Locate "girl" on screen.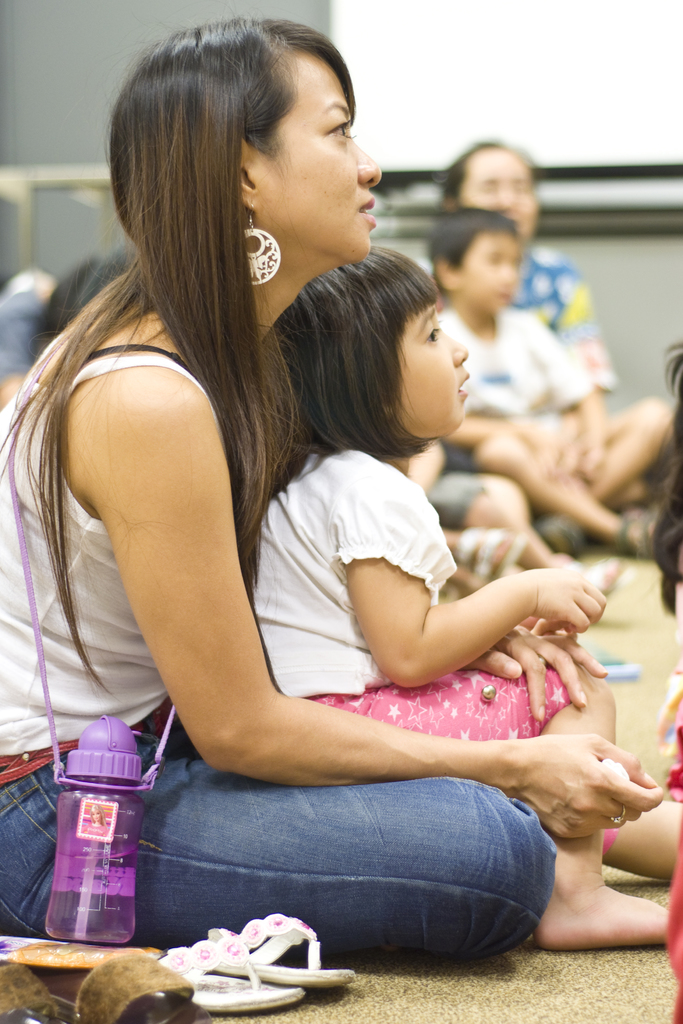
On screen at 249/252/682/949.
